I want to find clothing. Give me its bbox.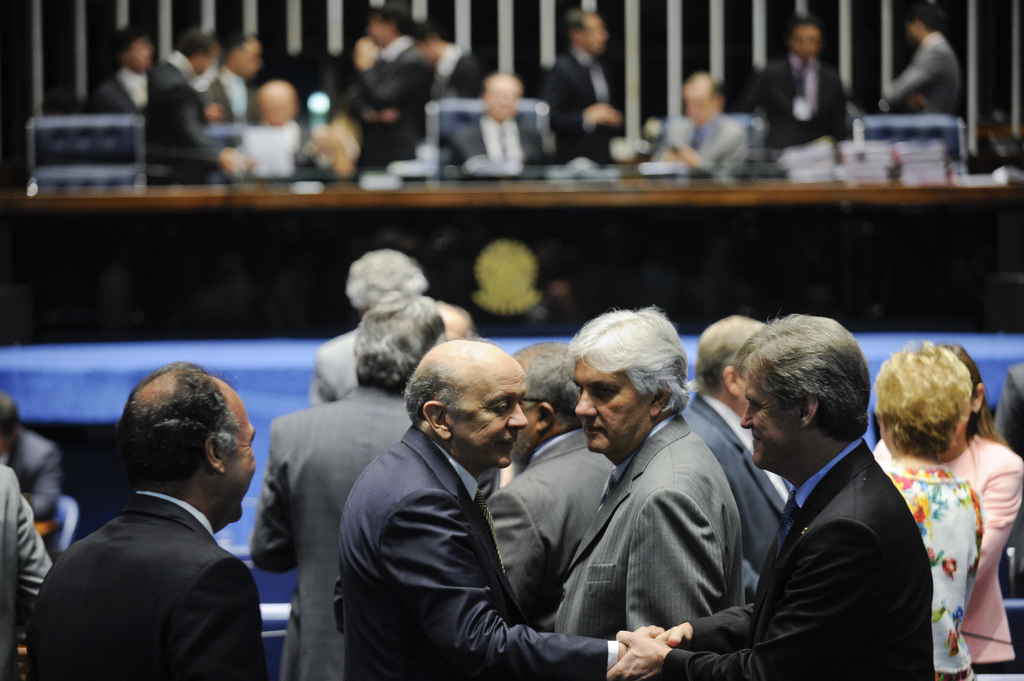
[0,464,57,680].
